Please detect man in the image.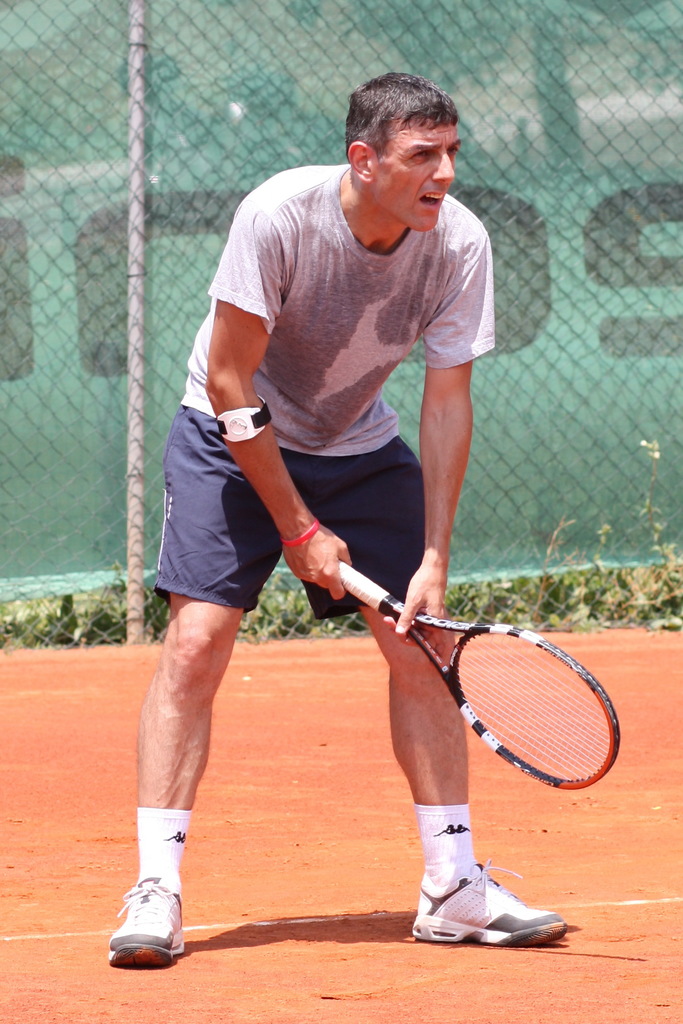
[104, 68, 566, 966].
